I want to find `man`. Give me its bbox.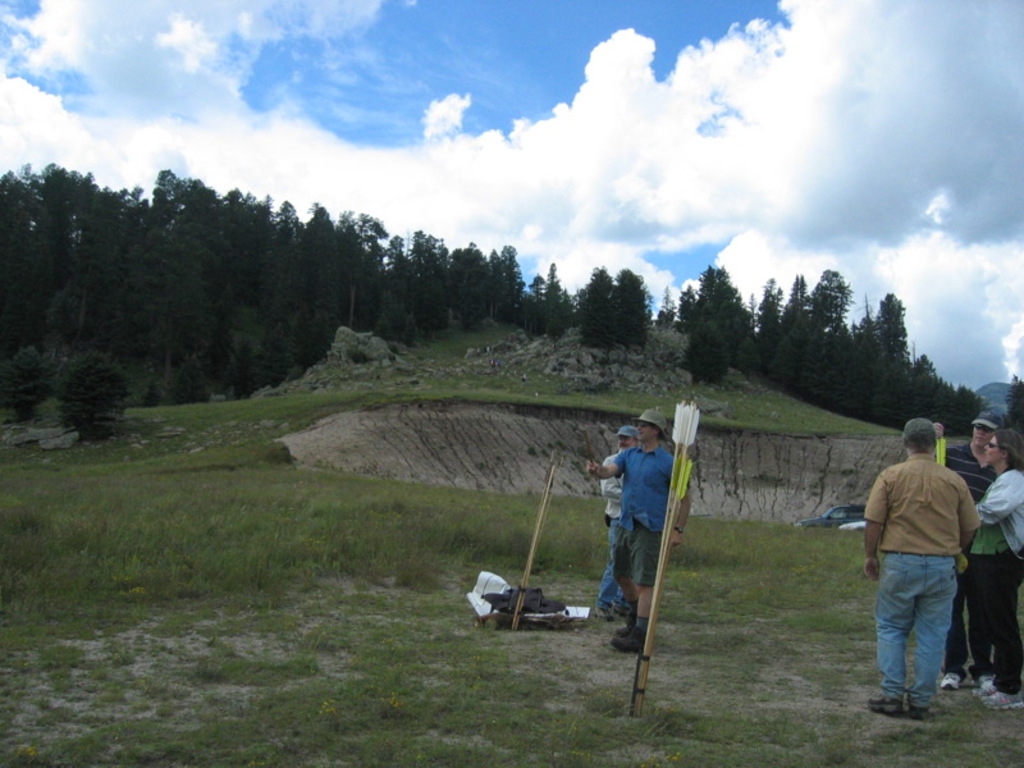
[left=596, top=428, right=634, bottom=614].
